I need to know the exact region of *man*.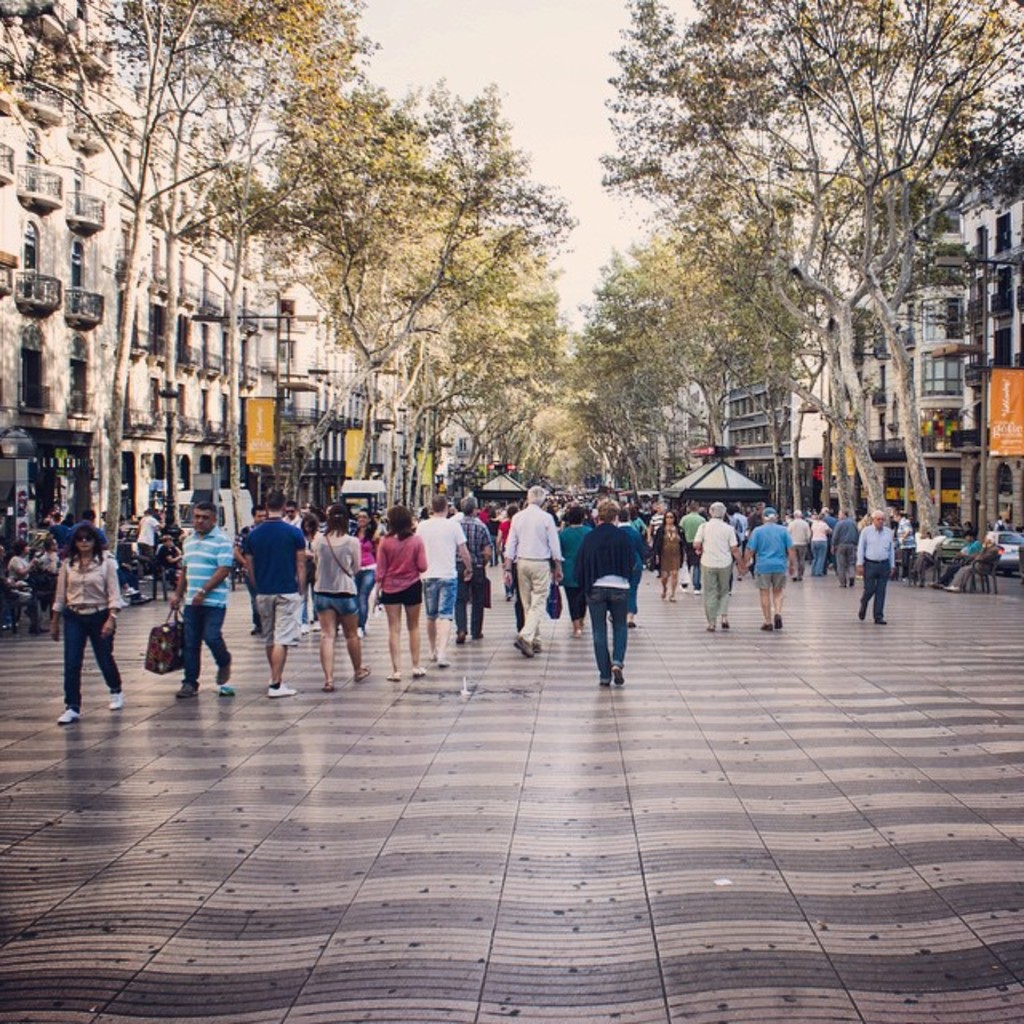
Region: crop(458, 493, 494, 643).
